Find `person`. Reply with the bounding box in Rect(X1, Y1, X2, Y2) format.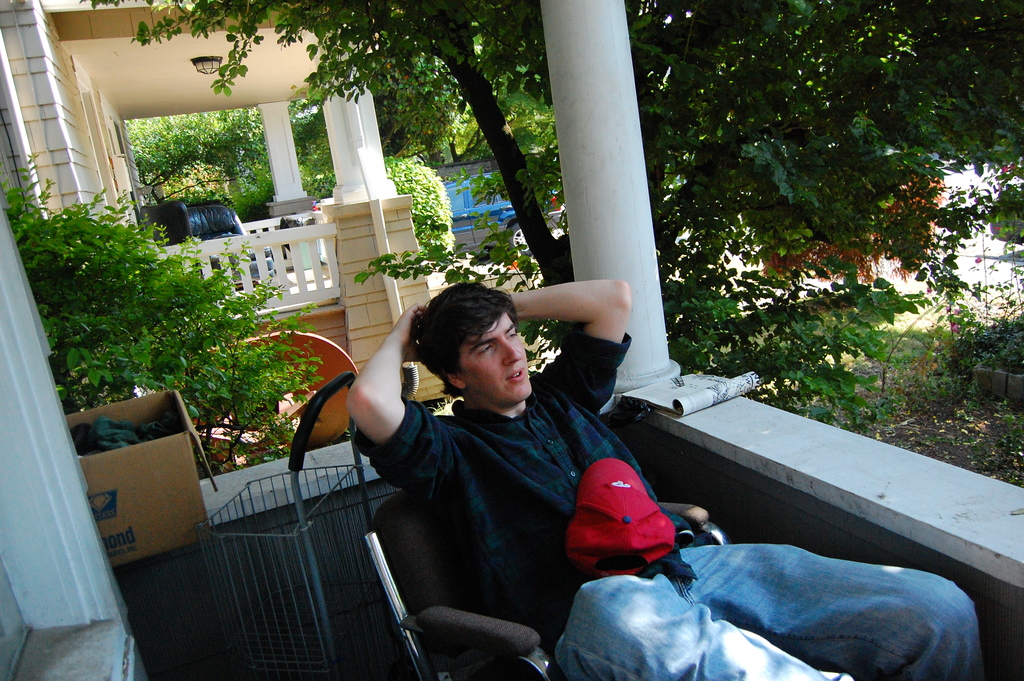
Rect(346, 277, 988, 680).
